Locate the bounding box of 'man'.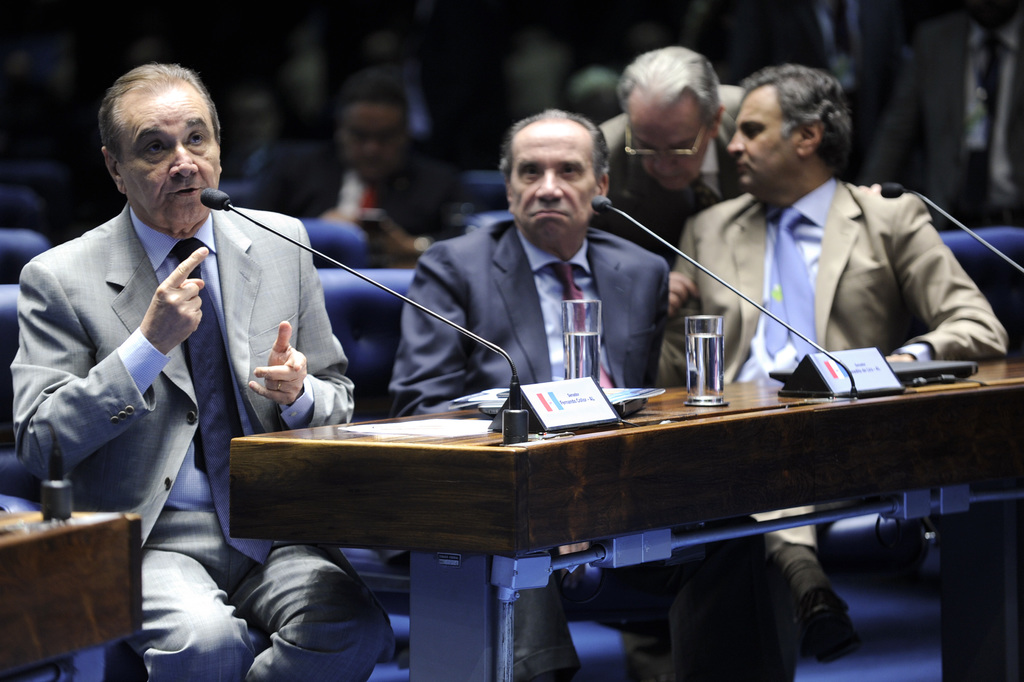
Bounding box: left=601, top=42, right=744, bottom=266.
